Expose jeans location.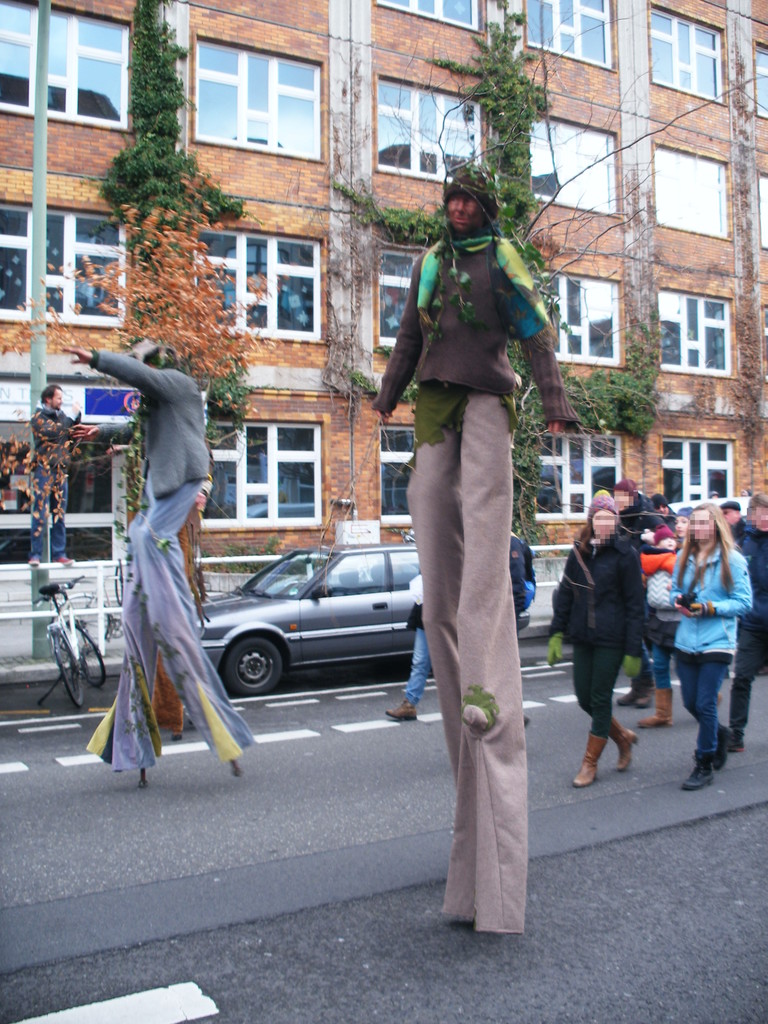
Exposed at 648, 641, 669, 683.
